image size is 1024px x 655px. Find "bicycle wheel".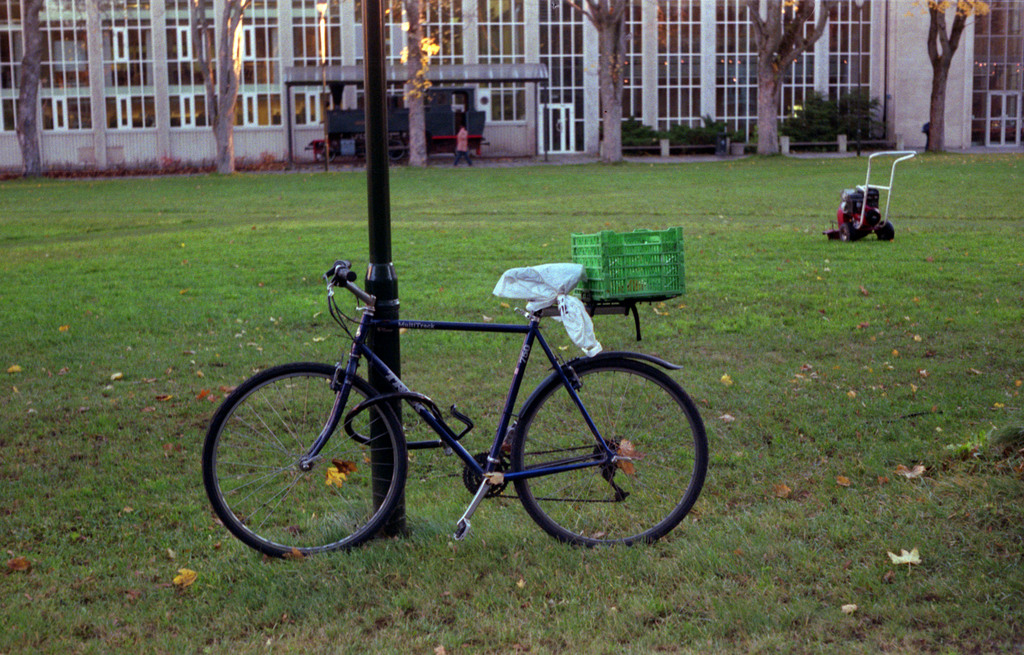
select_region(511, 356, 708, 551).
